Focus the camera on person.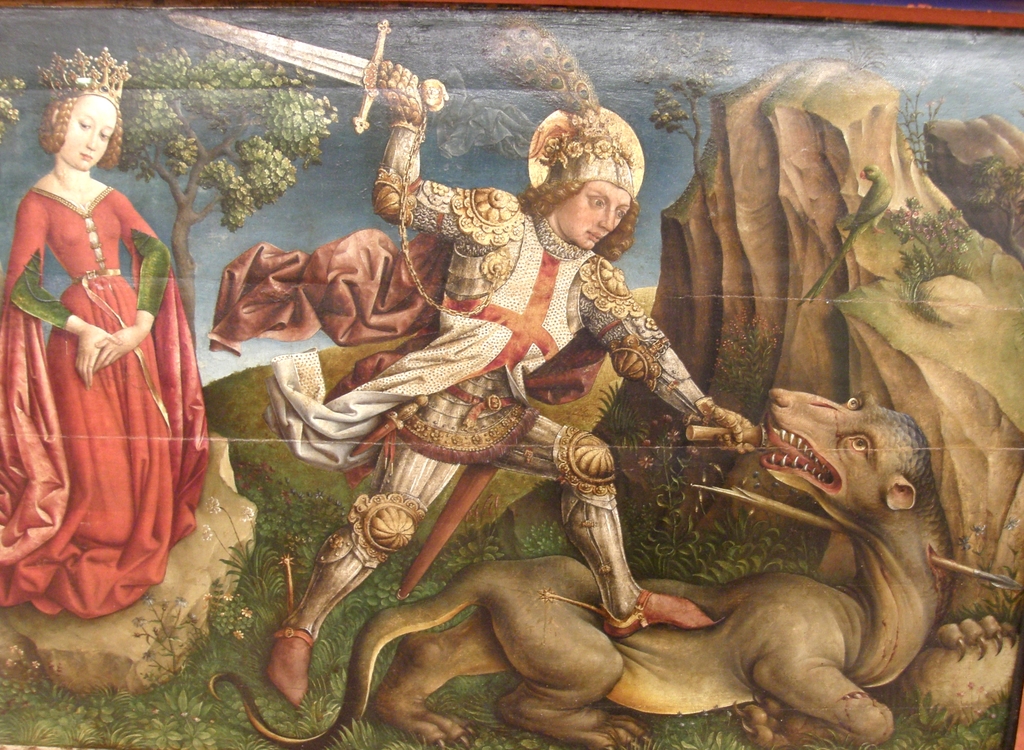
Focus region: {"left": 3, "top": 39, "right": 215, "bottom": 626}.
